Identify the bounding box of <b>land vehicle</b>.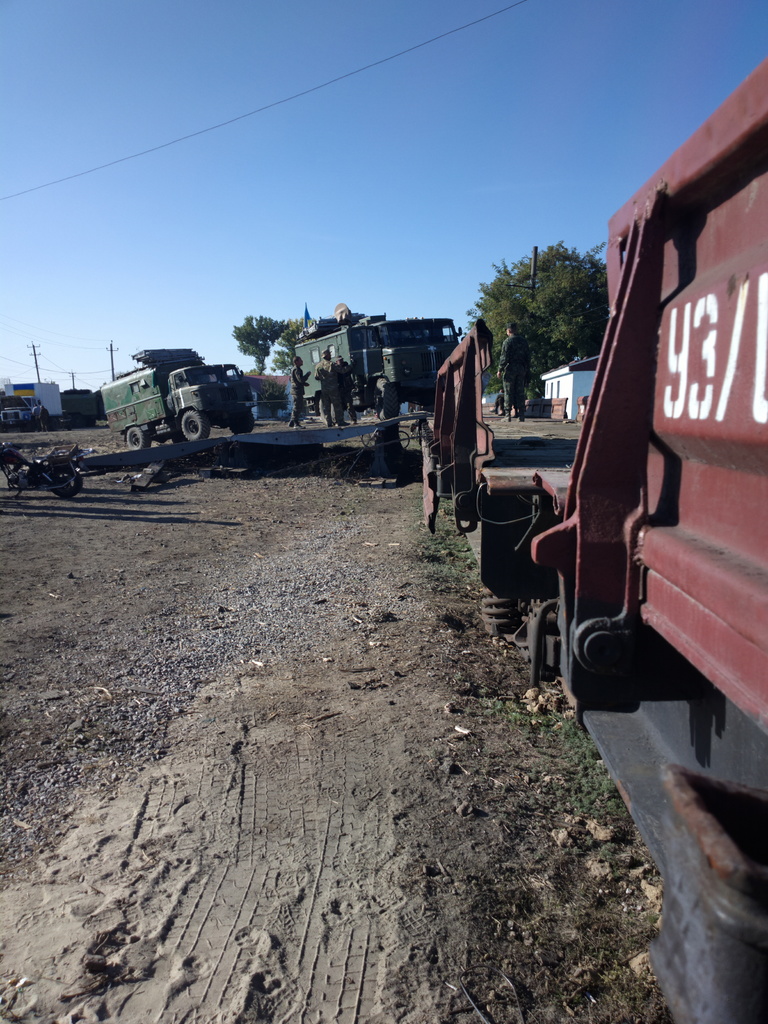
locate(0, 445, 93, 495).
